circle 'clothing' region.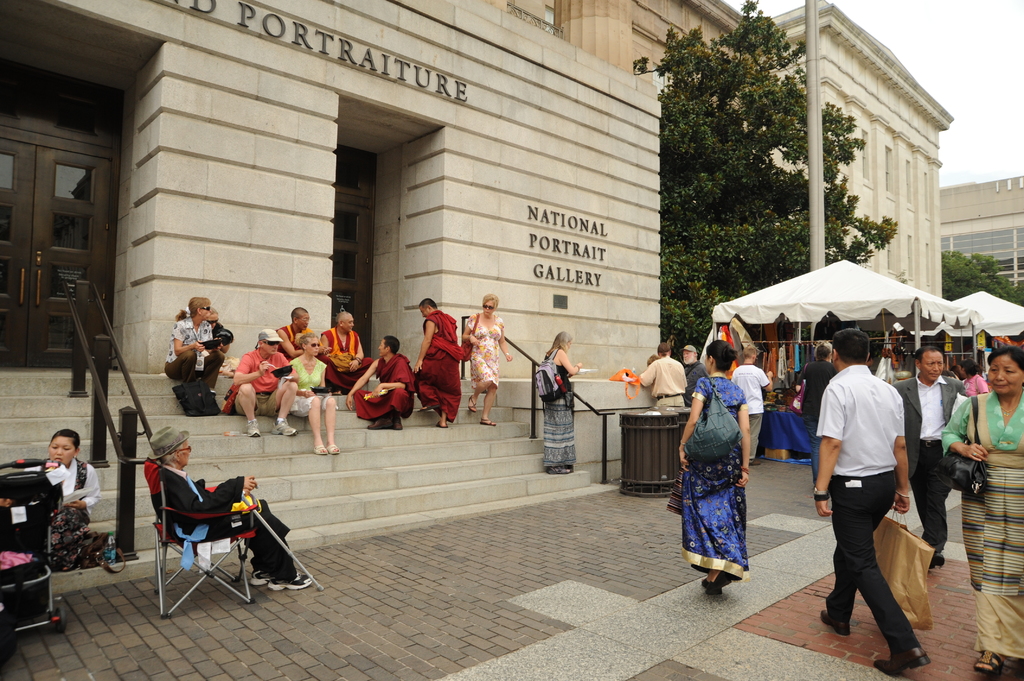
Region: 365/348/408/417.
